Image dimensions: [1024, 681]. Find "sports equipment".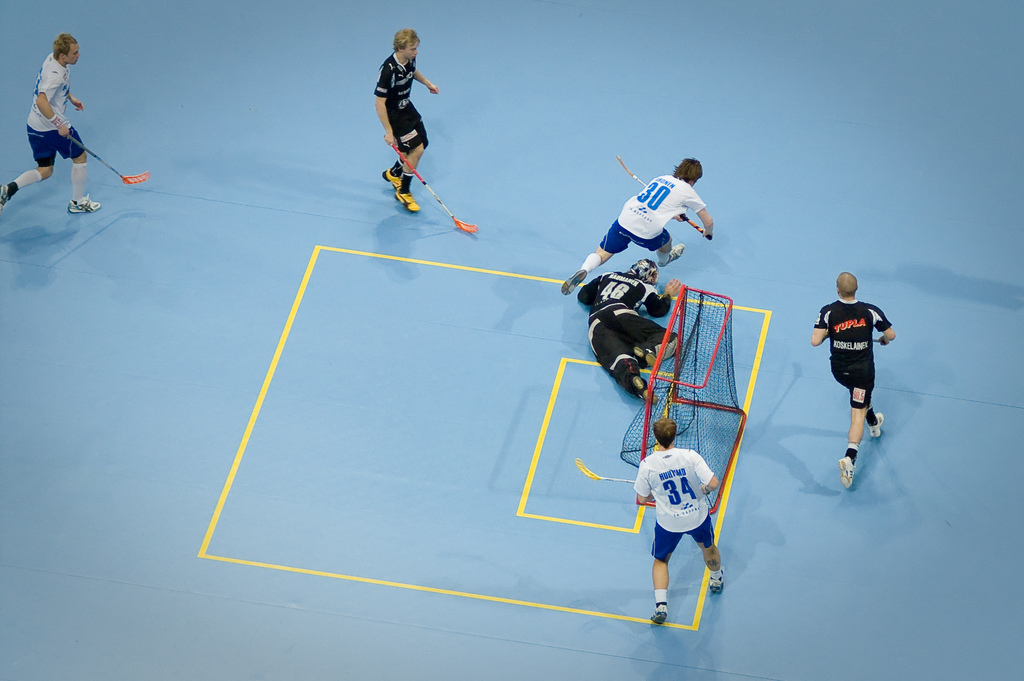
crop(838, 458, 857, 488).
